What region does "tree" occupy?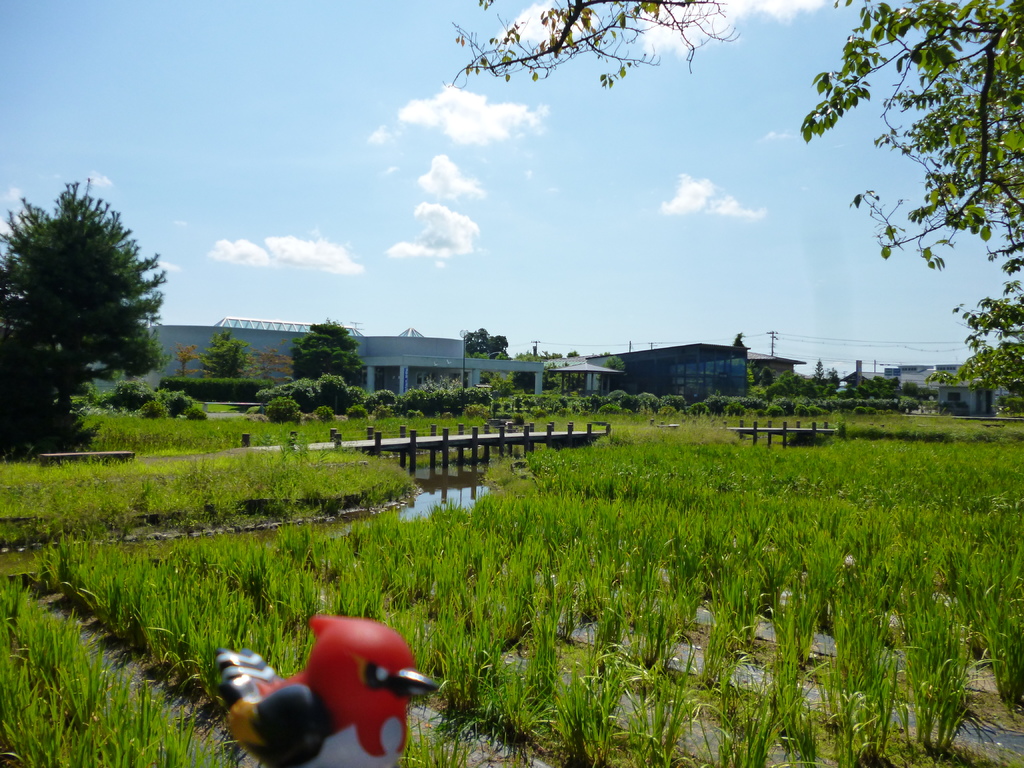
467, 323, 507, 353.
